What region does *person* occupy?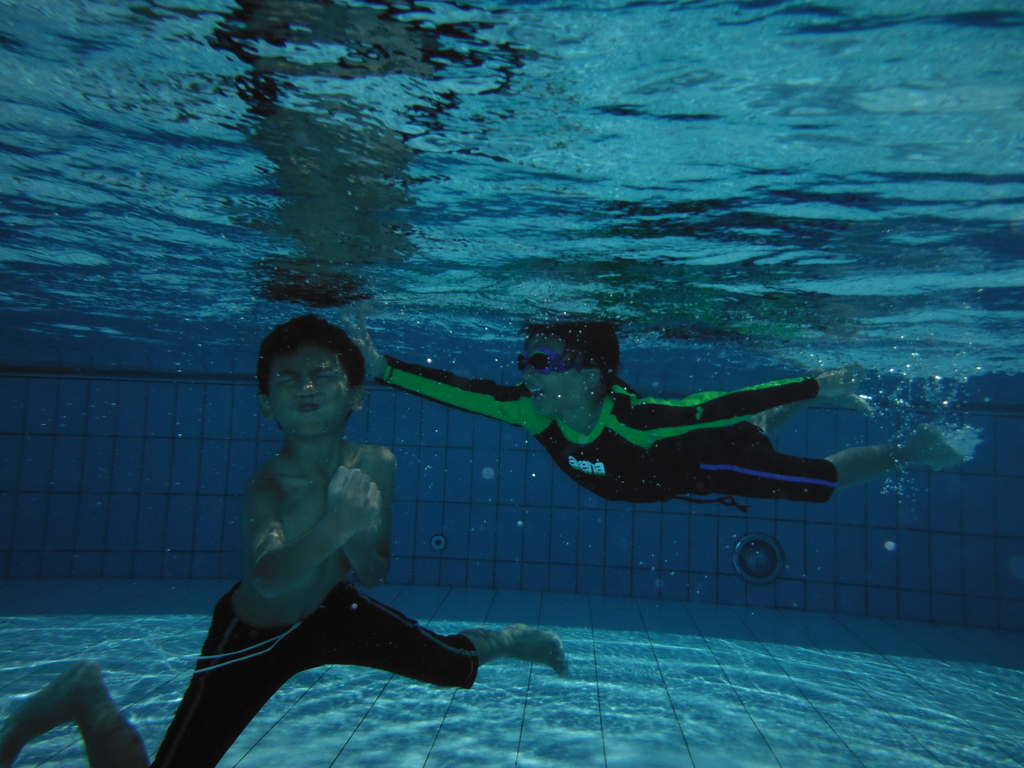
0/310/571/767.
